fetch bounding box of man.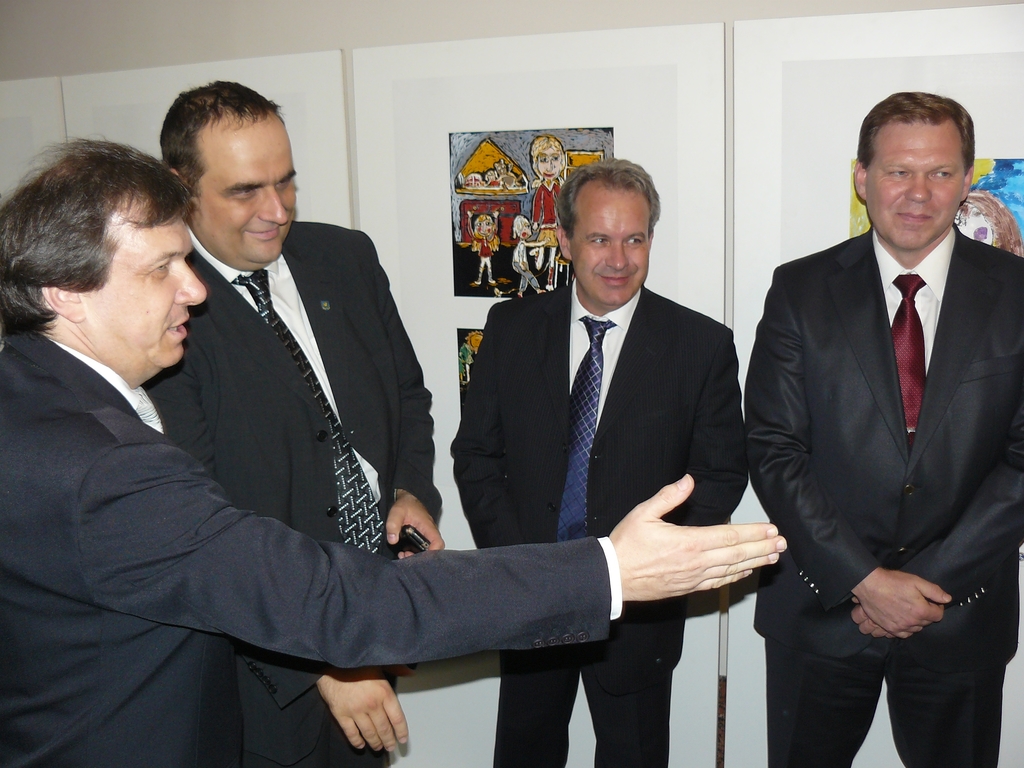
Bbox: 447 161 749 767.
